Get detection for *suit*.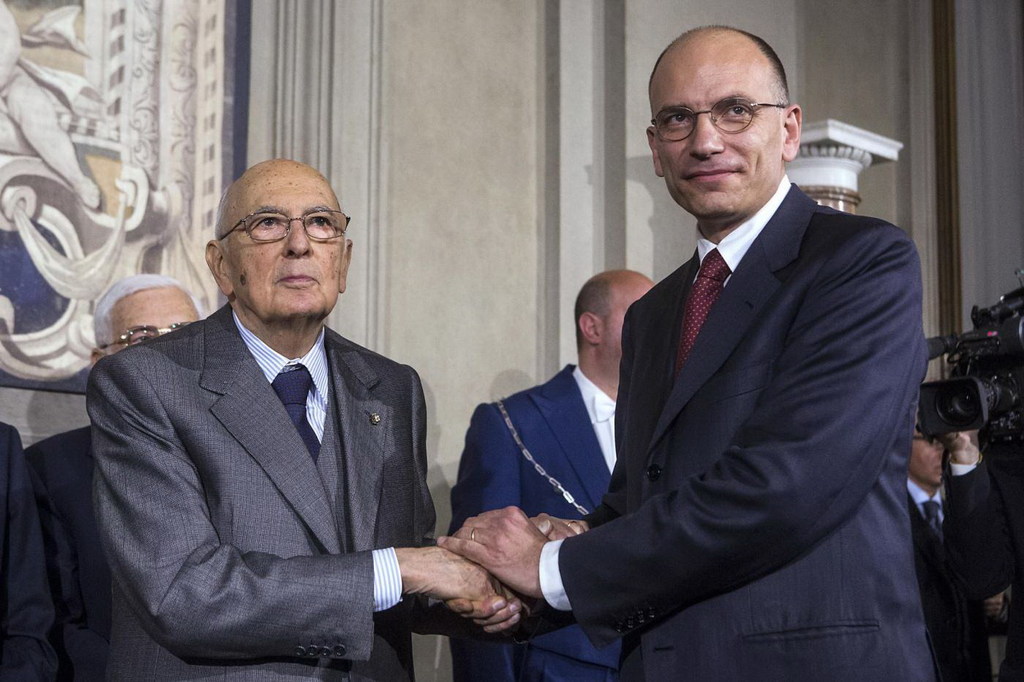
Detection: [83,304,439,681].
